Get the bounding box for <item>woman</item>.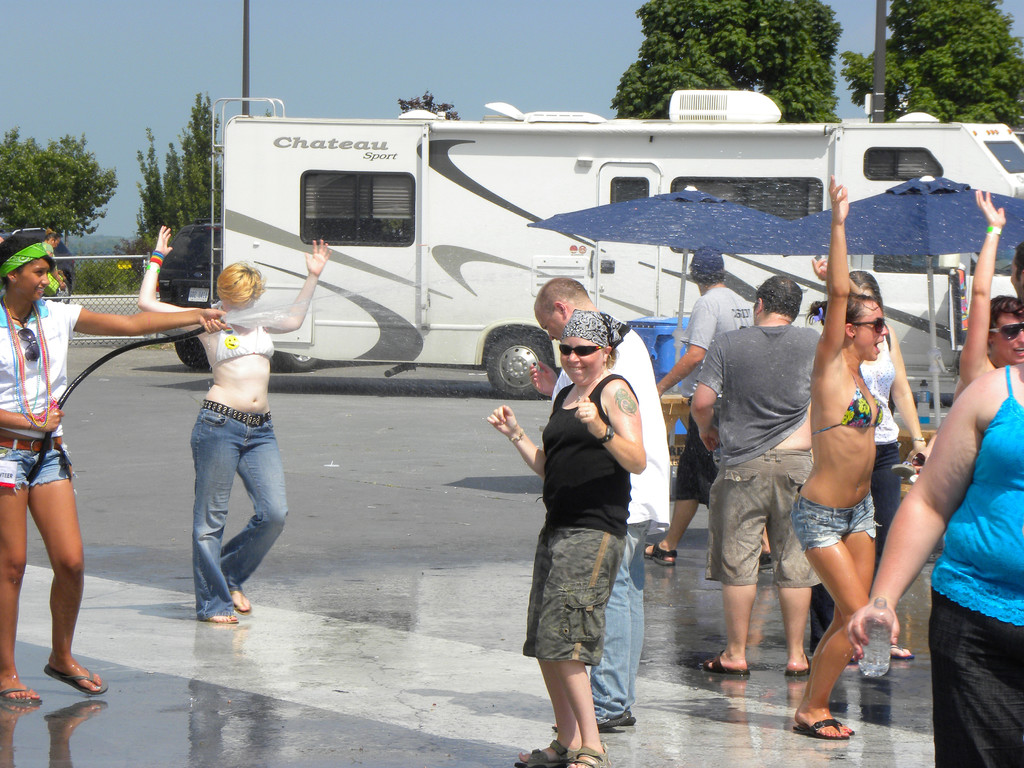
<region>948, 182, 1023, 408</region>.
